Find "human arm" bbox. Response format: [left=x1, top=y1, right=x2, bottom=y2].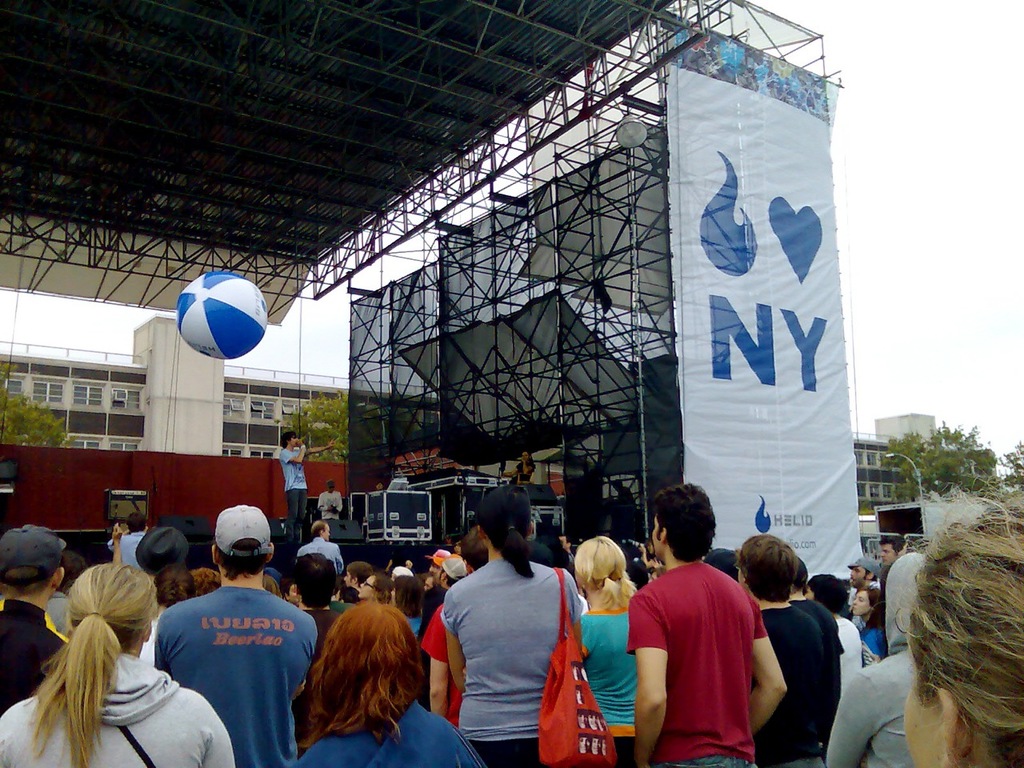
[left=423, top=608, right=451, bottom=722].
